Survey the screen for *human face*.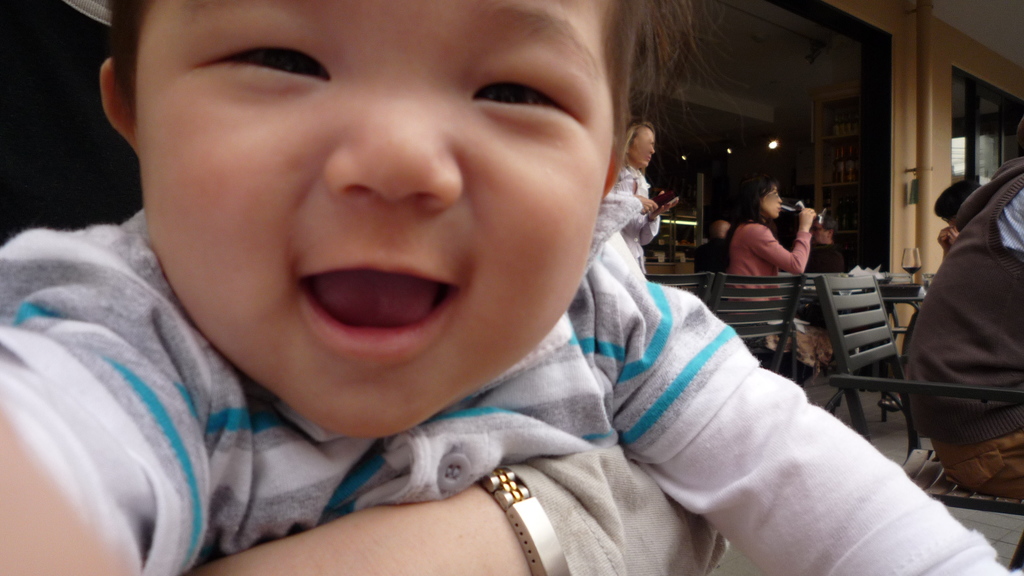
Survey found: 630/125/655/170.
